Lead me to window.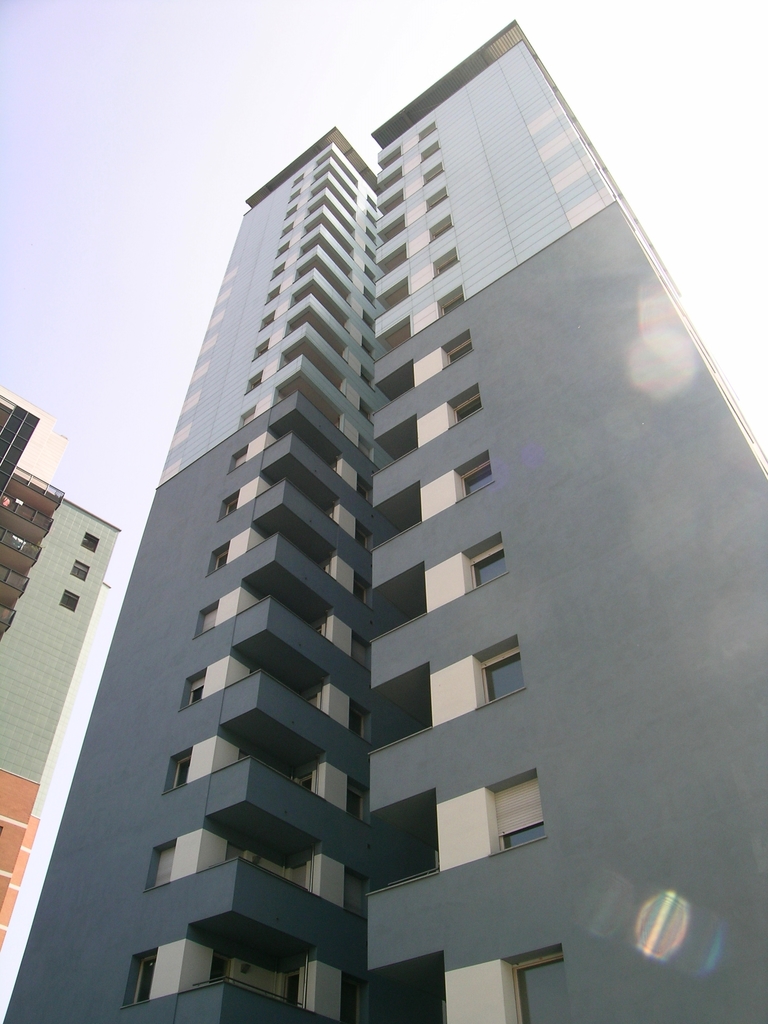
Lead to Rect(441, 283, 460, 321).
